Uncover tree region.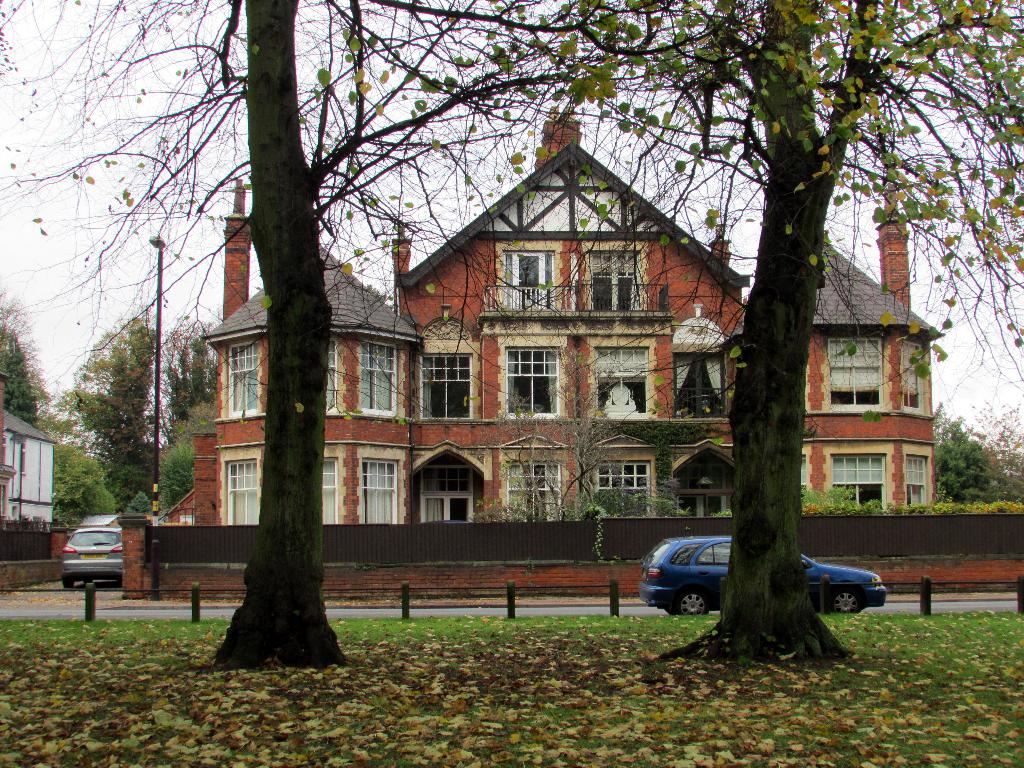
Uncovered: (159, 328, 234, 452).
